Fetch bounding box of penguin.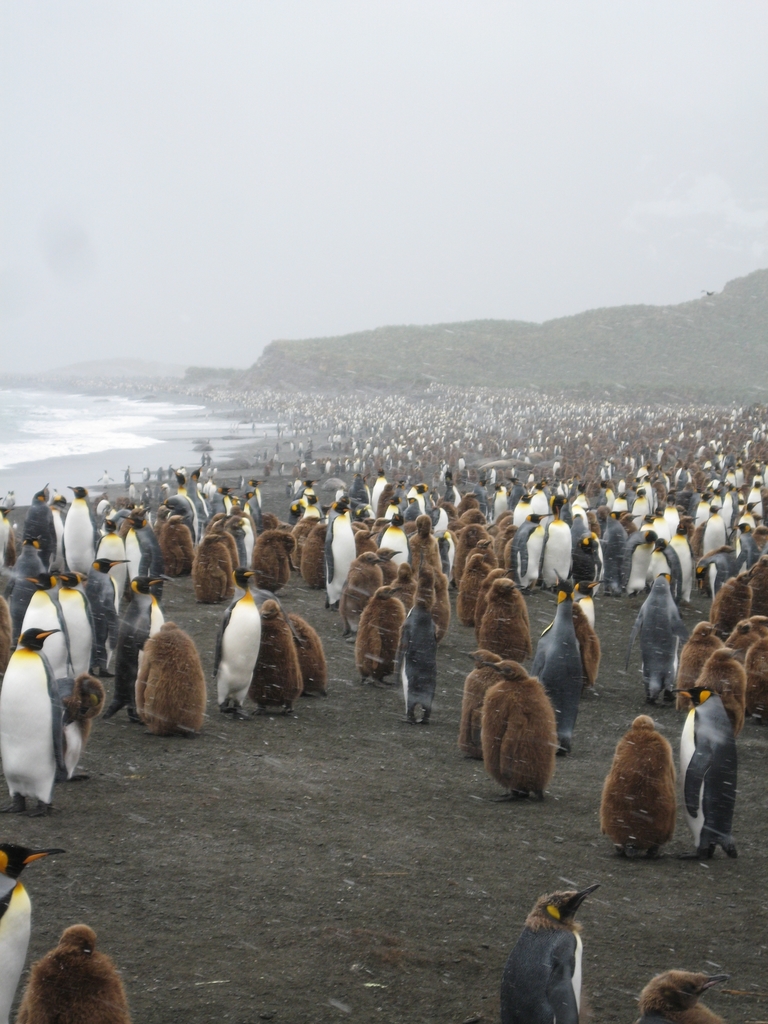
Bbox: crop(360, 464, 397, 516).
